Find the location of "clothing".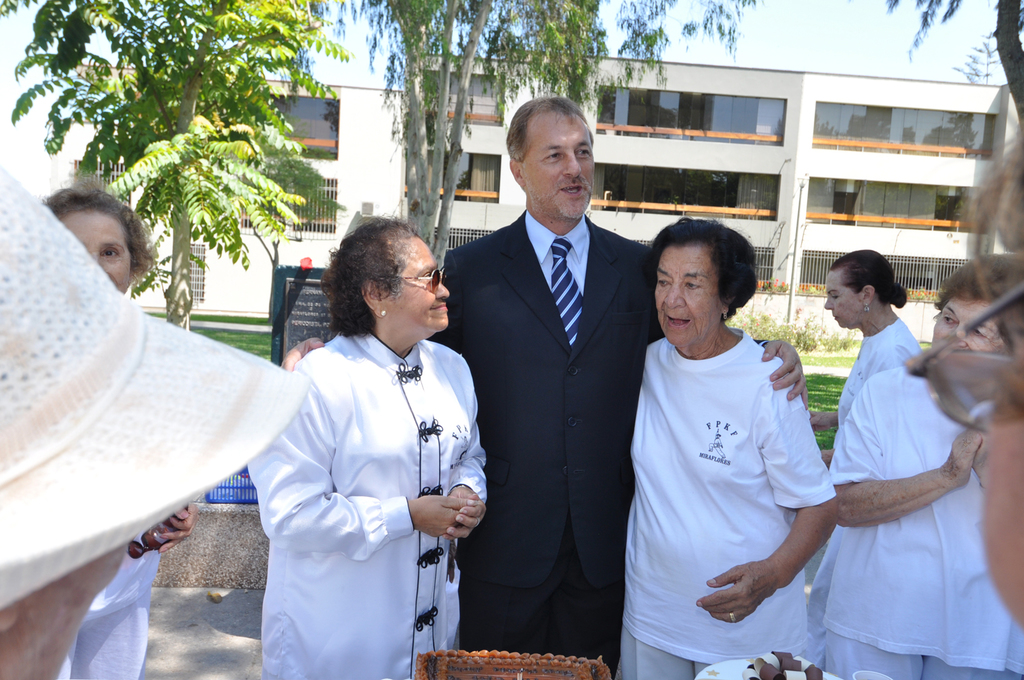
Location: <bbox>54, 603, 162, 679</bbox>.
